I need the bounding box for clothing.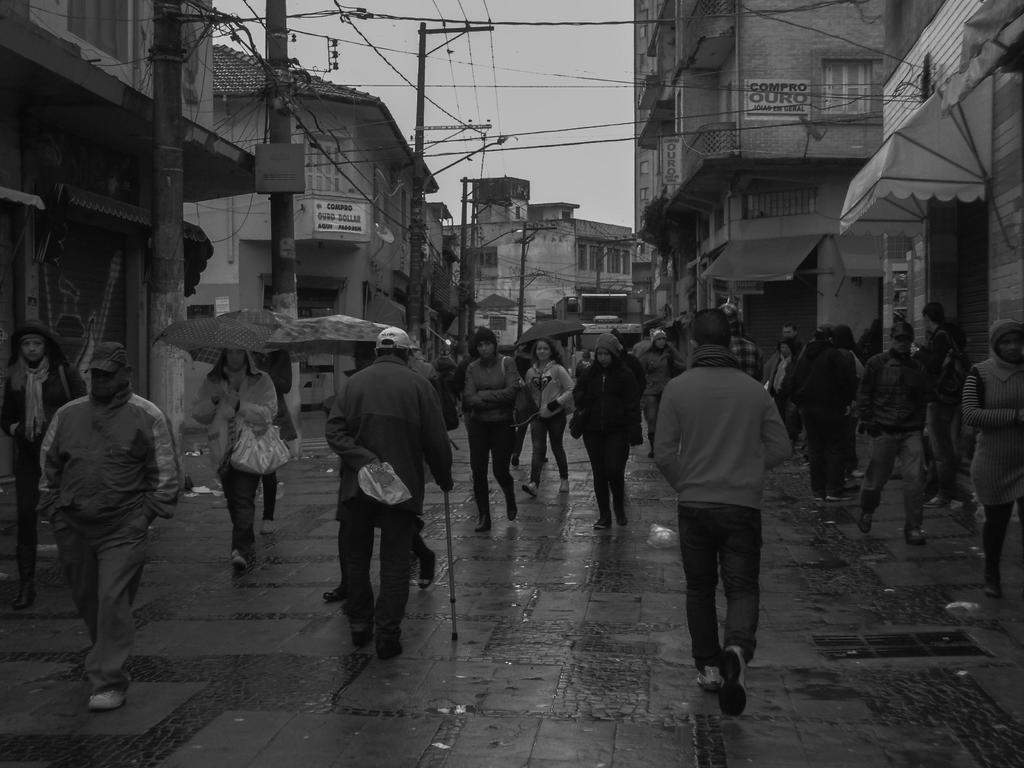
Here it is: [left=329, top=354, right=449, bottom=618].
